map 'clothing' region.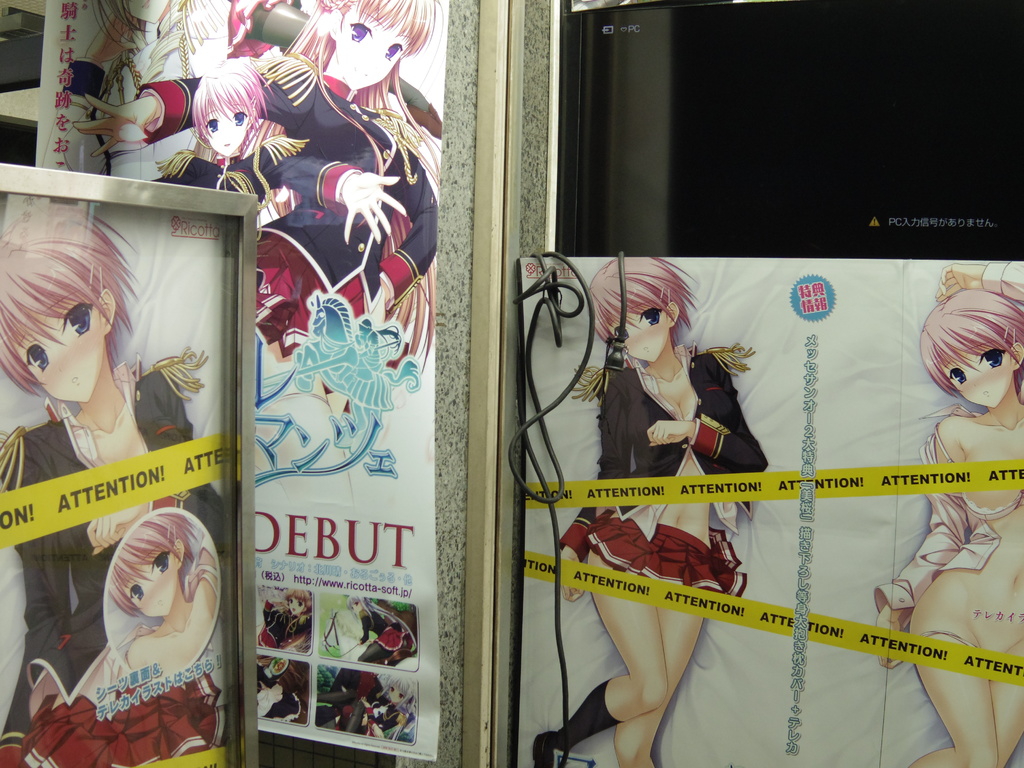
Mapped to 0, 349, 216, 740.
